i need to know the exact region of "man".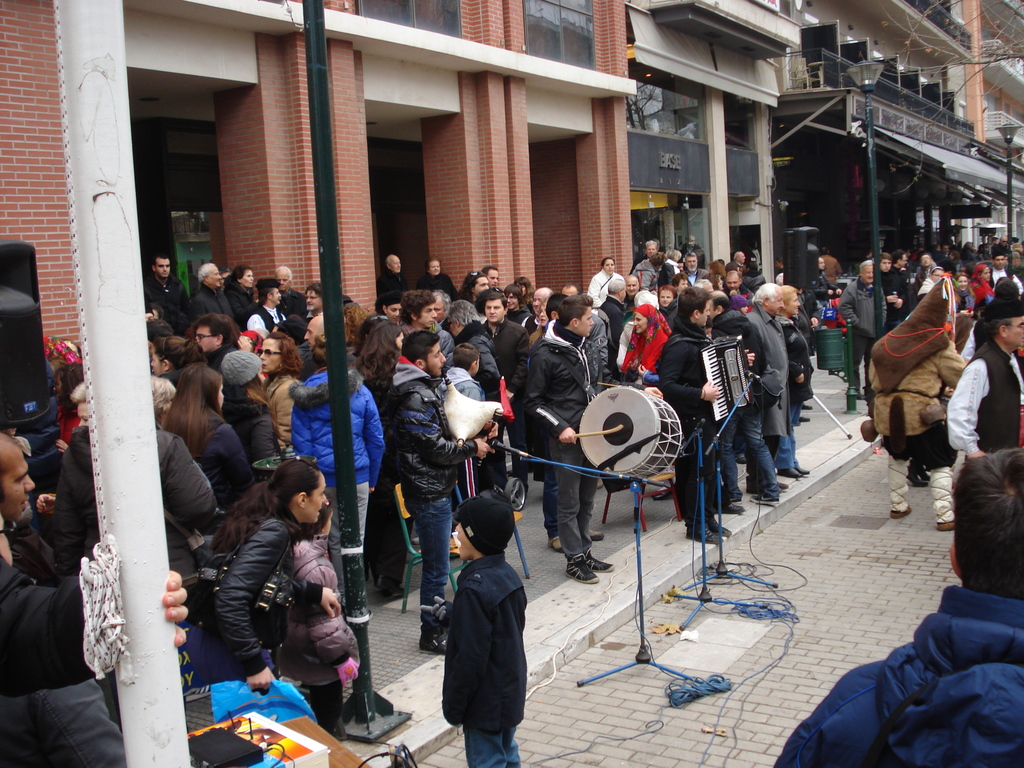
Region: [218, 266, 230, 288].
